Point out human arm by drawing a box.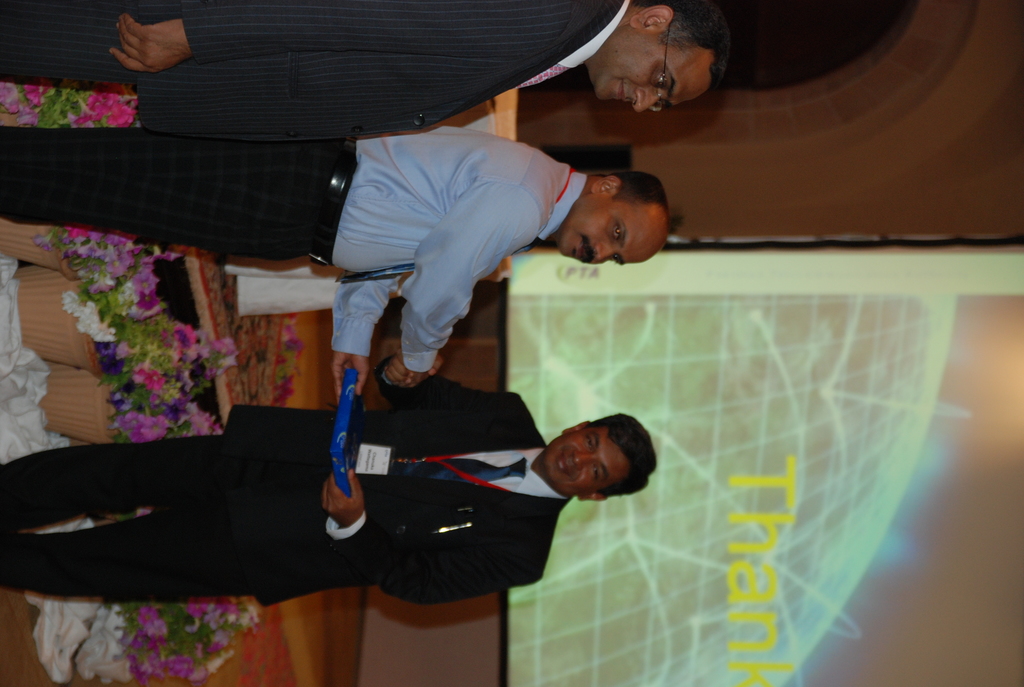
detection(105, 0, 620, 68).
